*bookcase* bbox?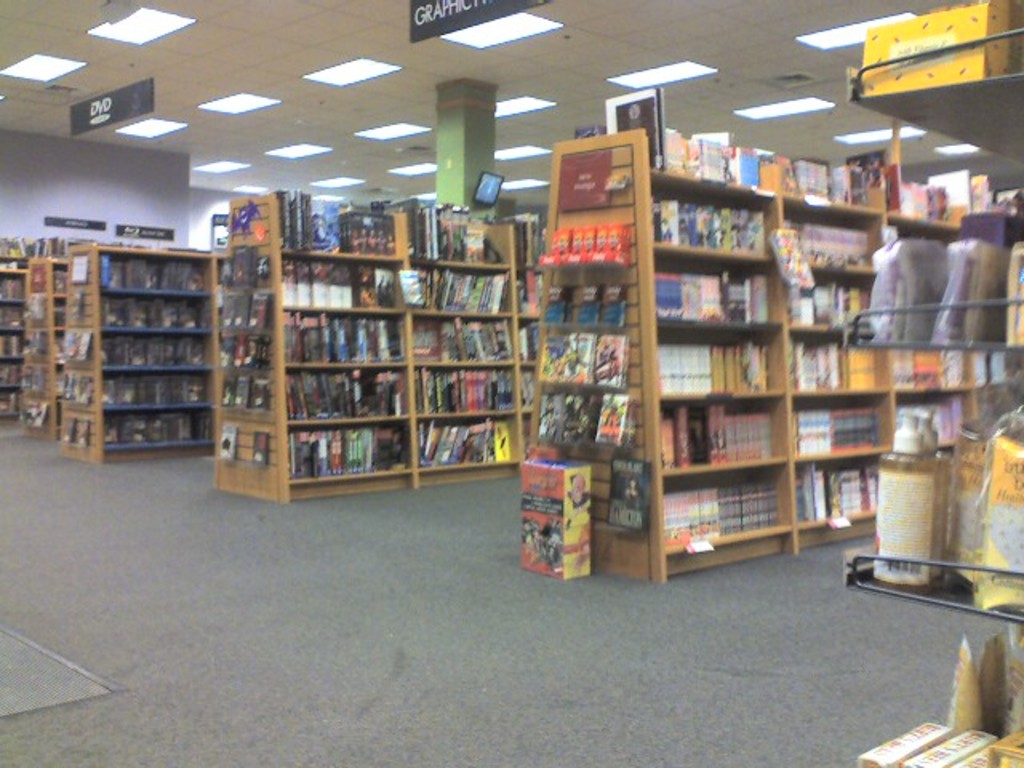
525,125,982,586
